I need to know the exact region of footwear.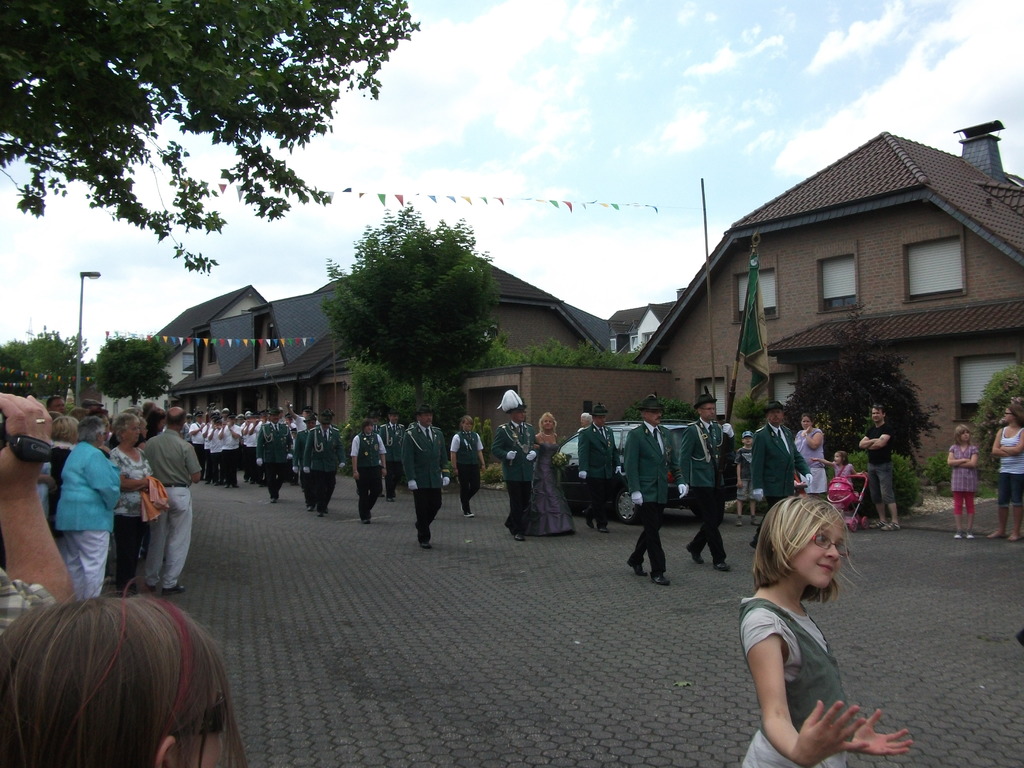
Region: l=387, t=497, r=391, b=501.
